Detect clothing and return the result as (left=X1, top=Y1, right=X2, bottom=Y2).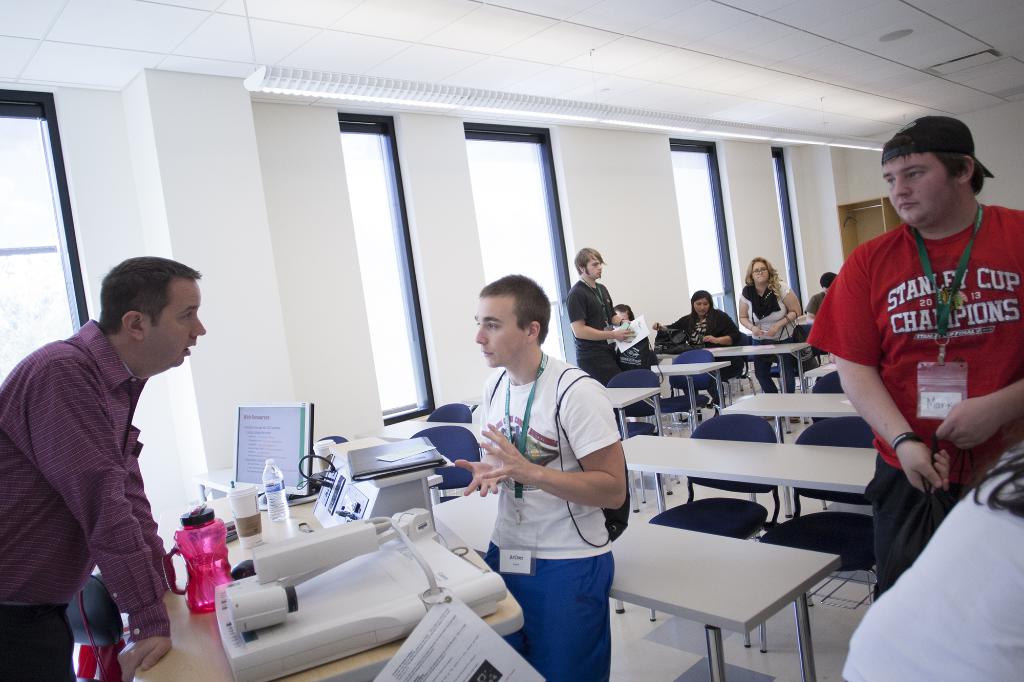
(left=621, top=320, right=660, bottom=354).
